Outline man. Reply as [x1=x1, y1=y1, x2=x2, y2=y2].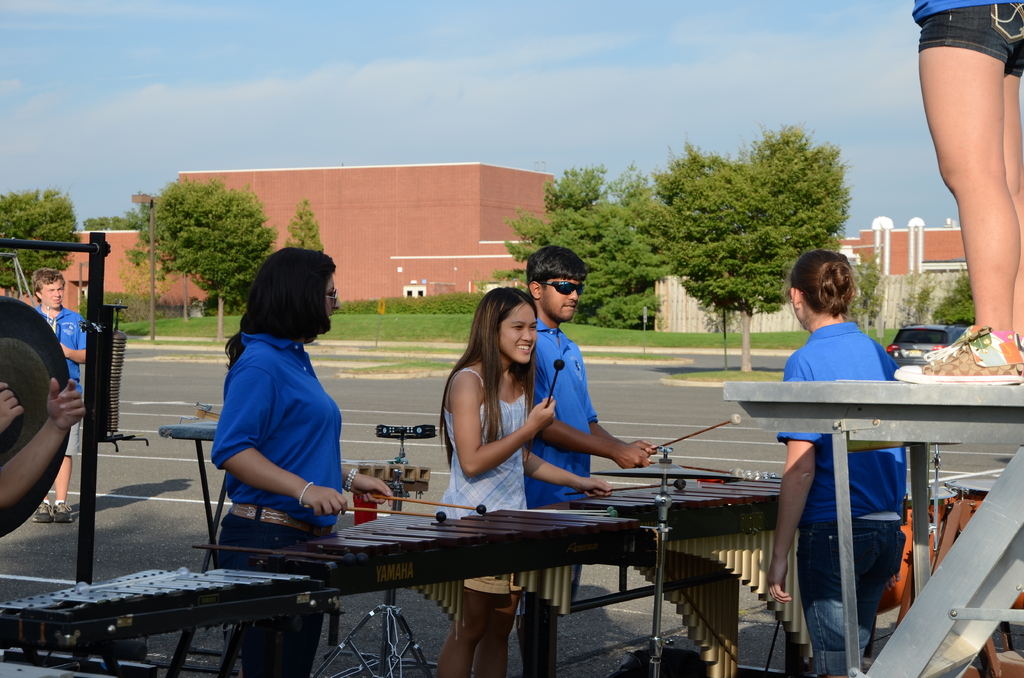
[x1=526, y1=247, x2=659, y2=677].
